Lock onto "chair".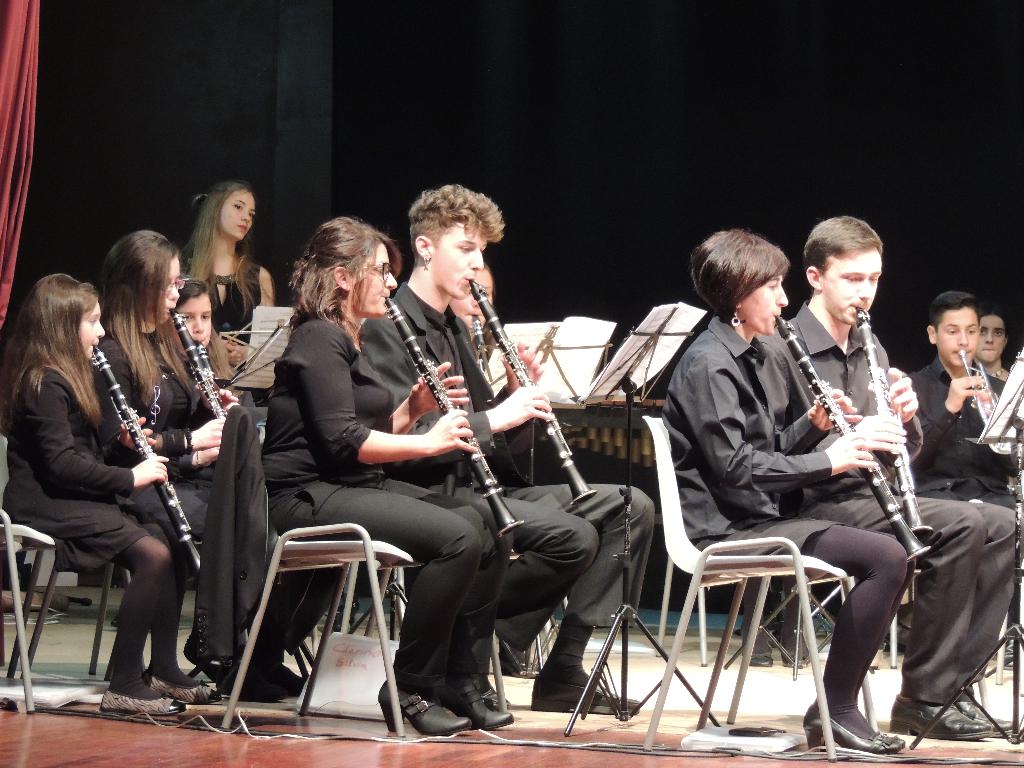
Locked: x1=632, y1=414, x2=879, y2=759.
